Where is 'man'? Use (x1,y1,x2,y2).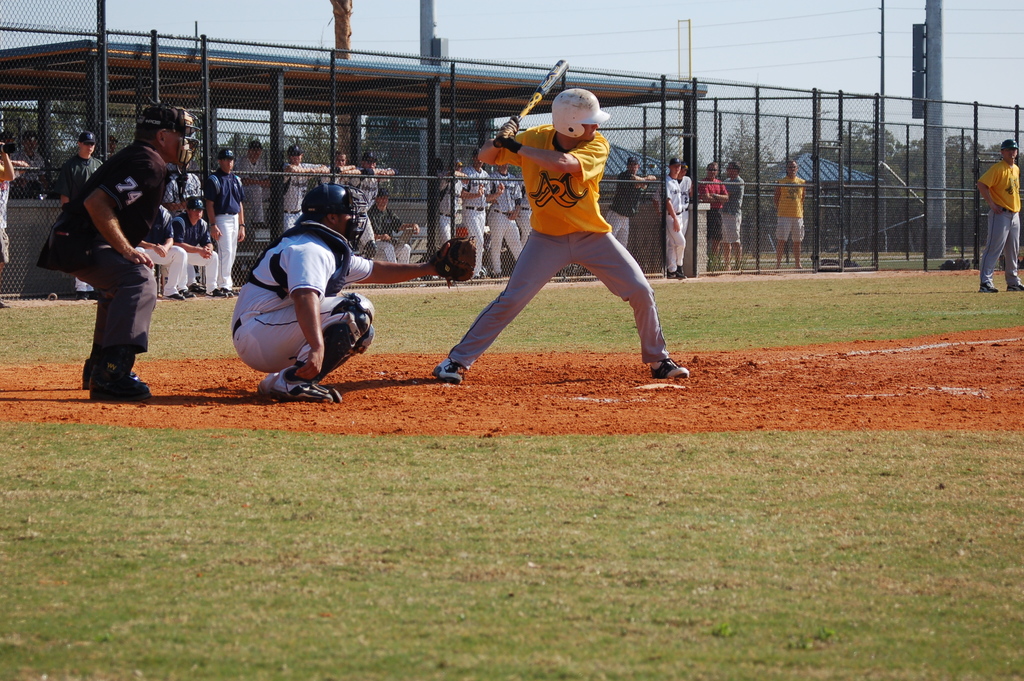
(492,165,526,281).
